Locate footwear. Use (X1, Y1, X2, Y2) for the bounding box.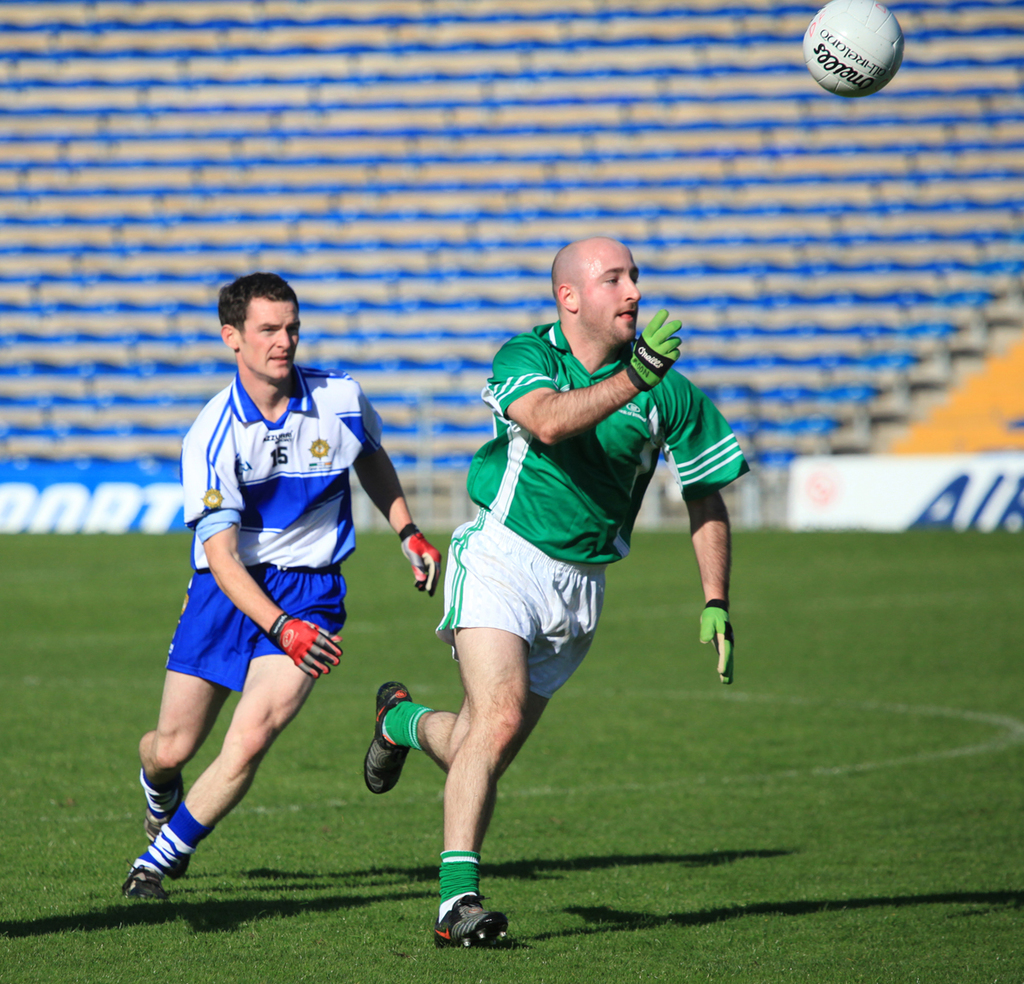
(442, 898, 507, 945).
